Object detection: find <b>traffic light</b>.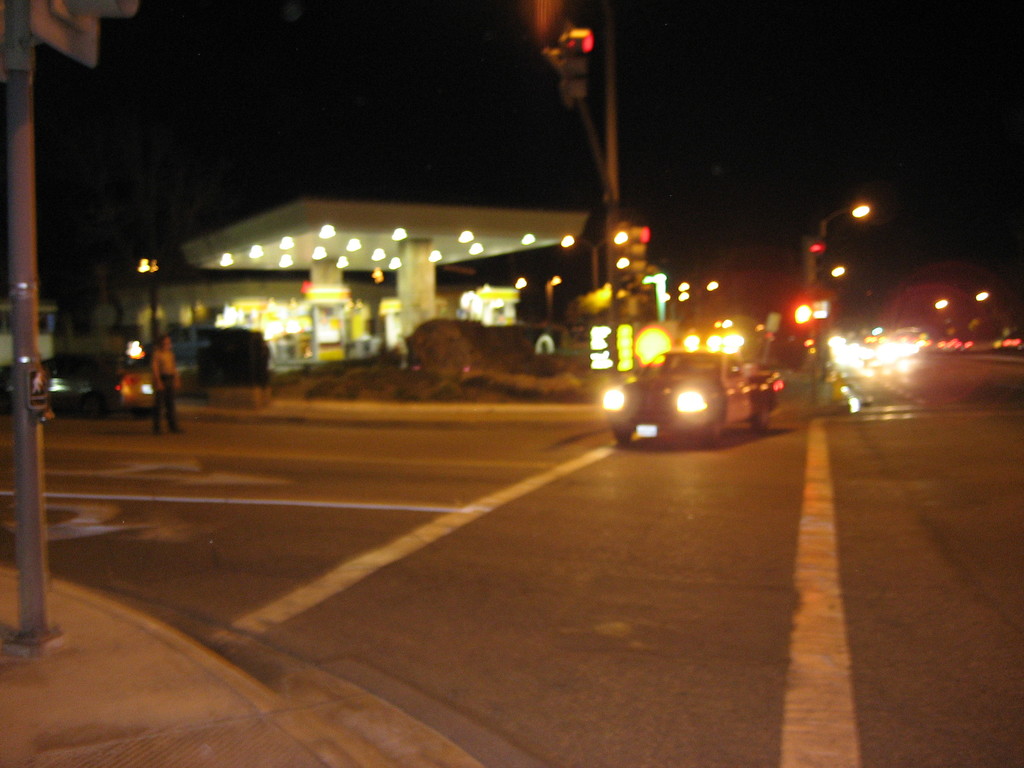
box(557, 26, 594, 106).
